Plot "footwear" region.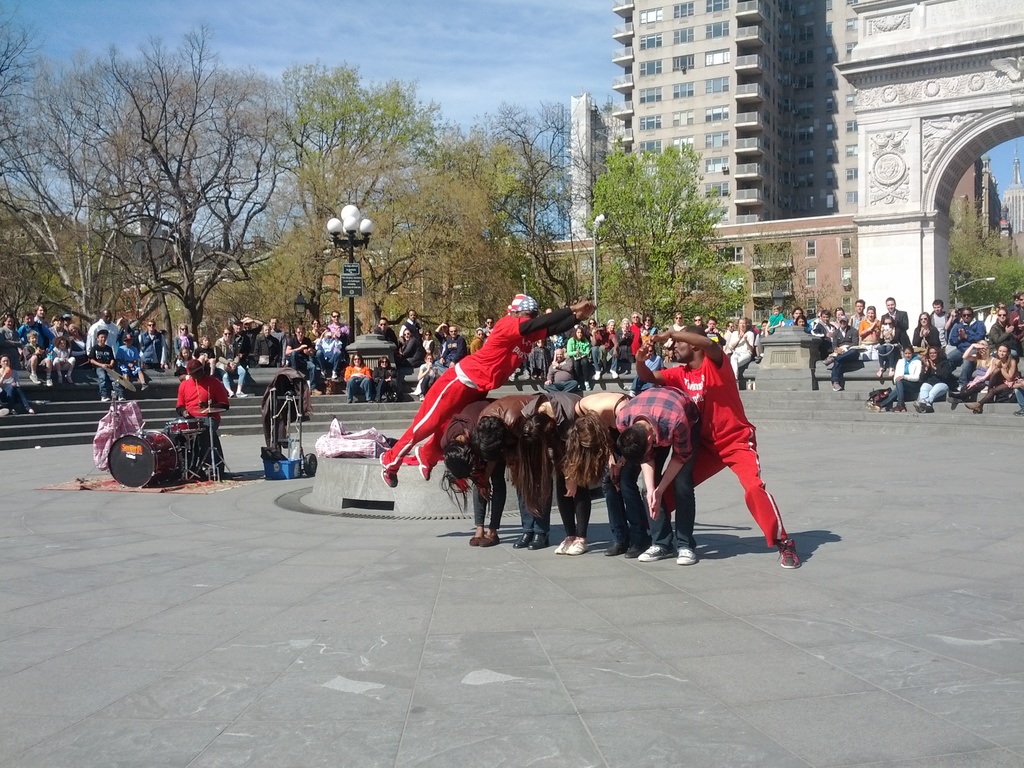
Plotted at [x1=0, y1=408, x2=5, y2=415].
